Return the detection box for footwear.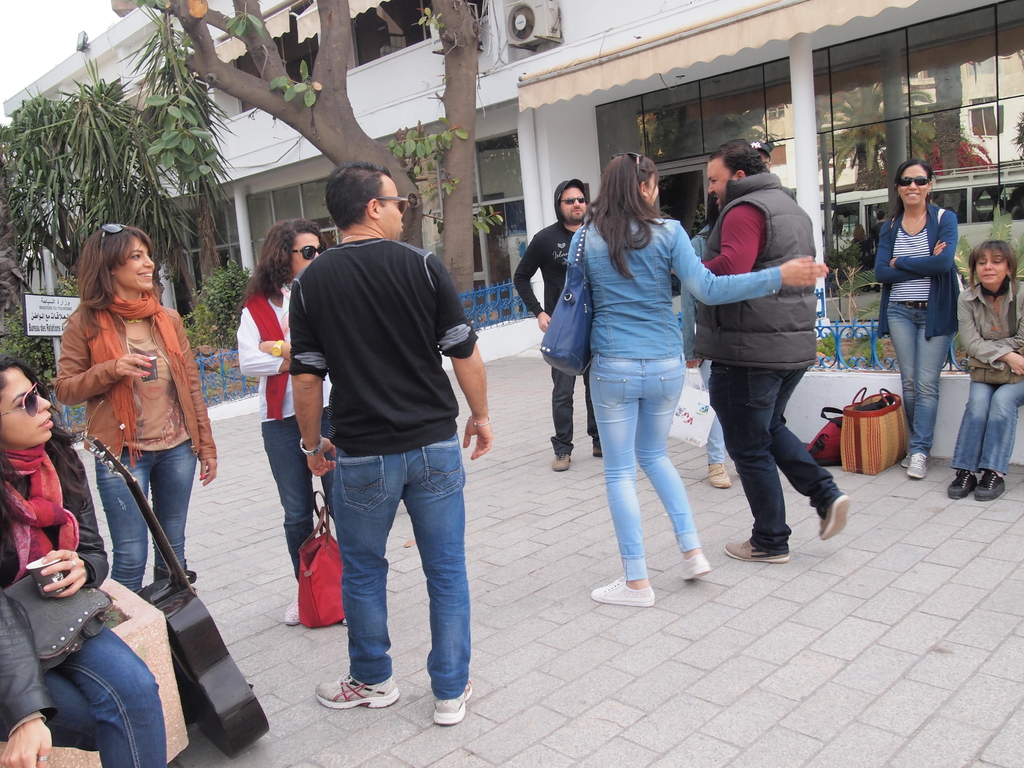
[545,451,573,470].
